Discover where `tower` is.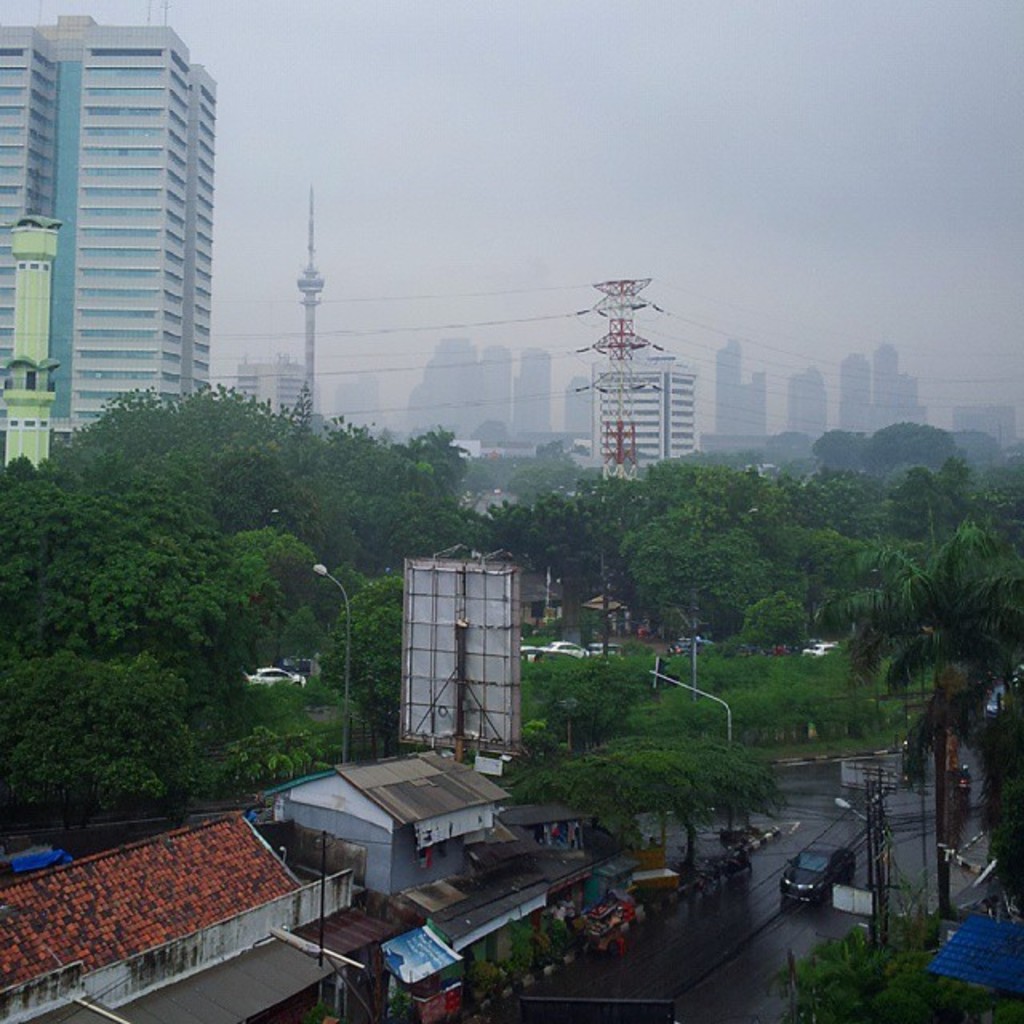
Discovered at 946 403 1022 453.
